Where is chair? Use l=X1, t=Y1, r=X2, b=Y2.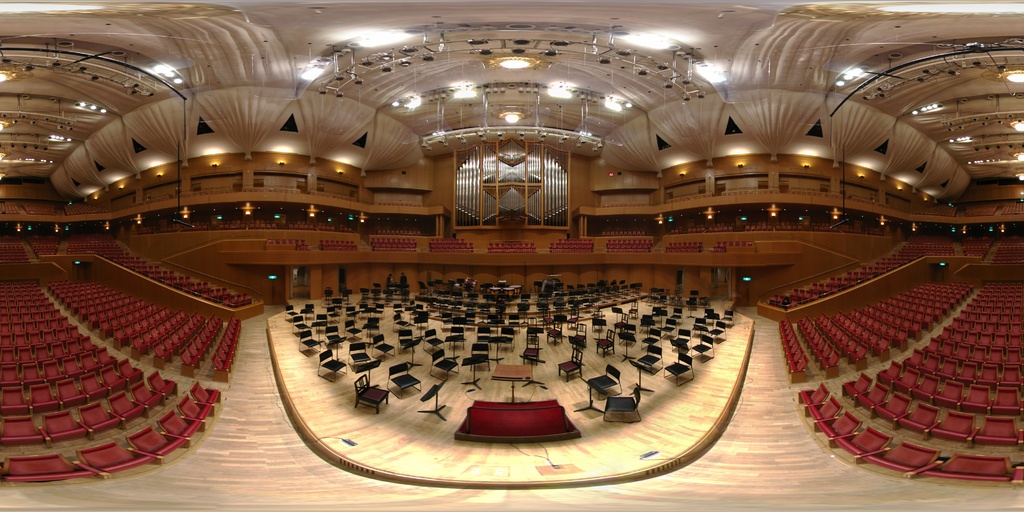
l=692, t=316, r=707, b=338.
